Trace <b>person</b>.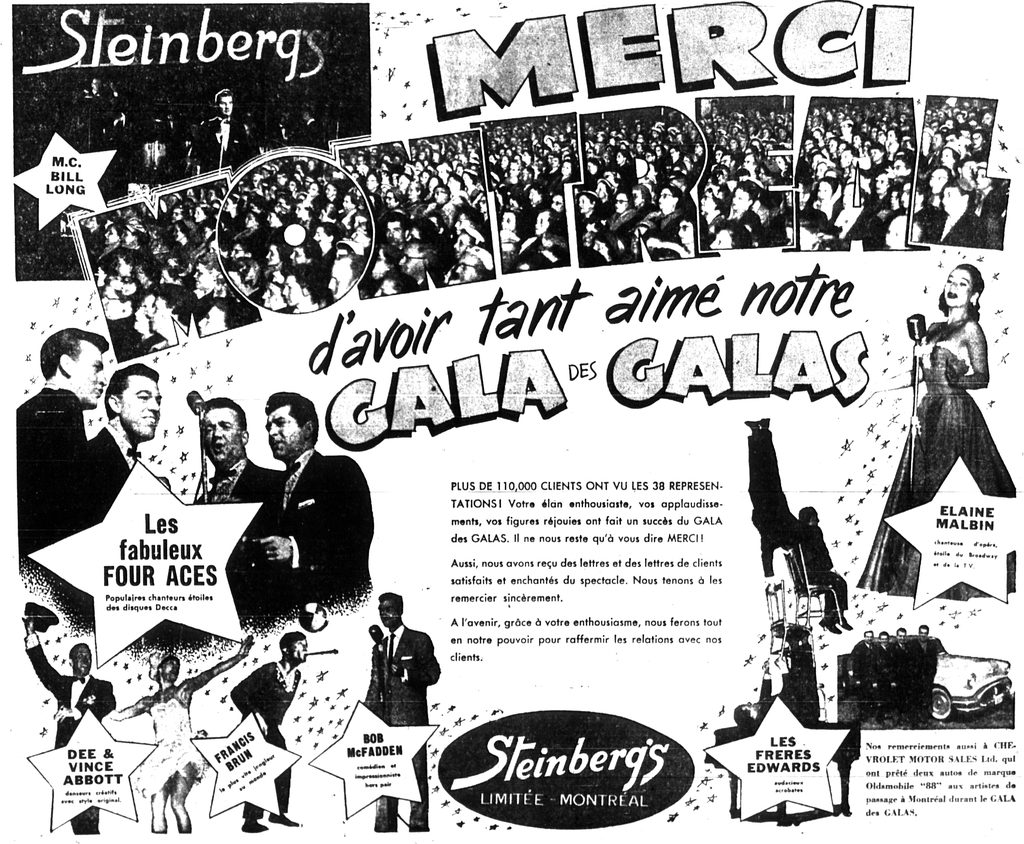
Traced to 851, 257, 1014, 604.
